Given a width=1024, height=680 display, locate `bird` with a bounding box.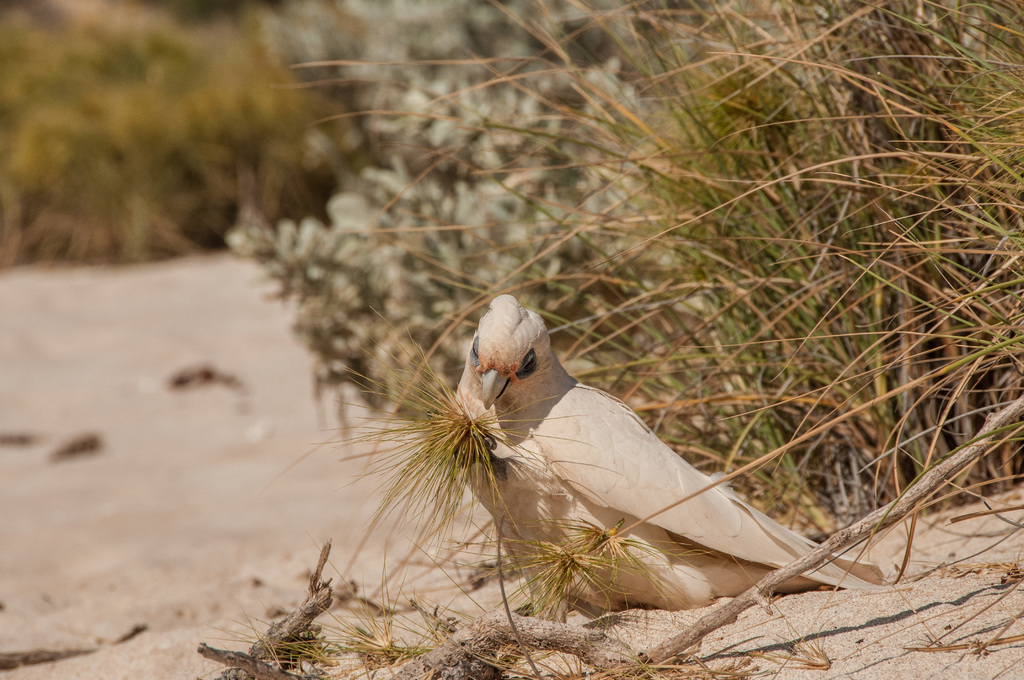
Located: (left=279, top=307, right=804, bottom=588).
